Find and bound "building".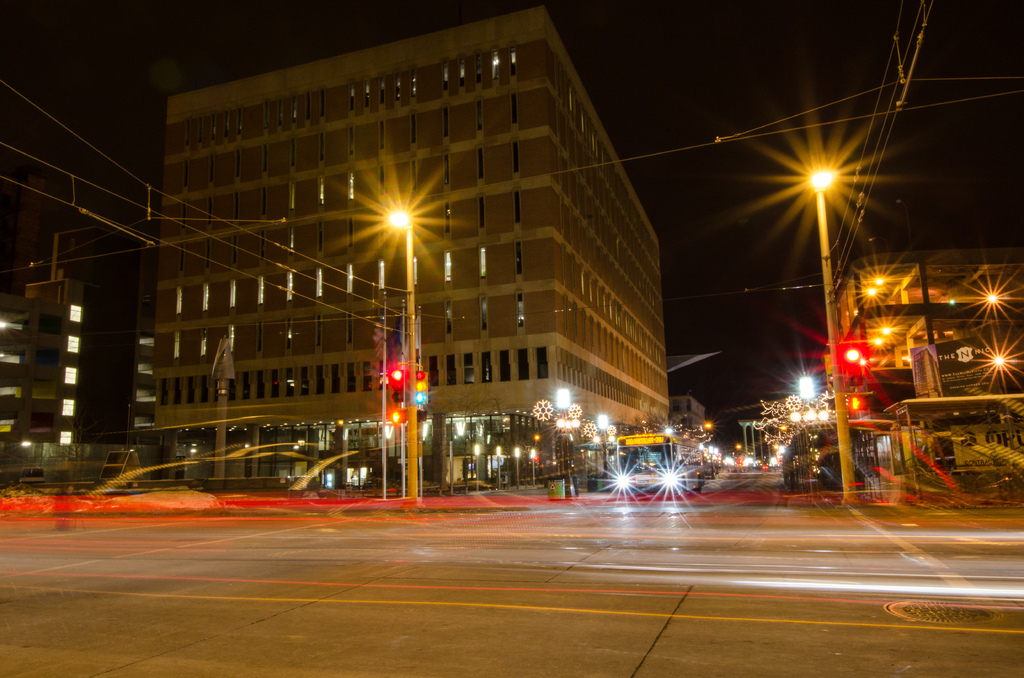
Bound: bbox=[847, 250, 1023, 496].
